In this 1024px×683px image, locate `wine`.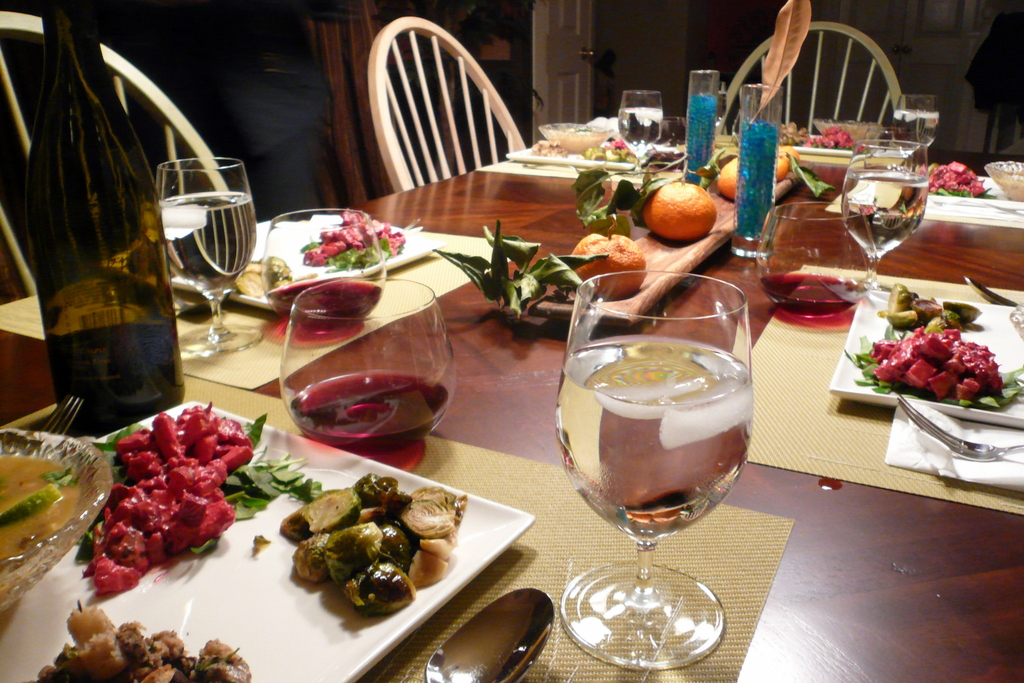
Bounding box: bbox=(28, 0, 193, 433).
